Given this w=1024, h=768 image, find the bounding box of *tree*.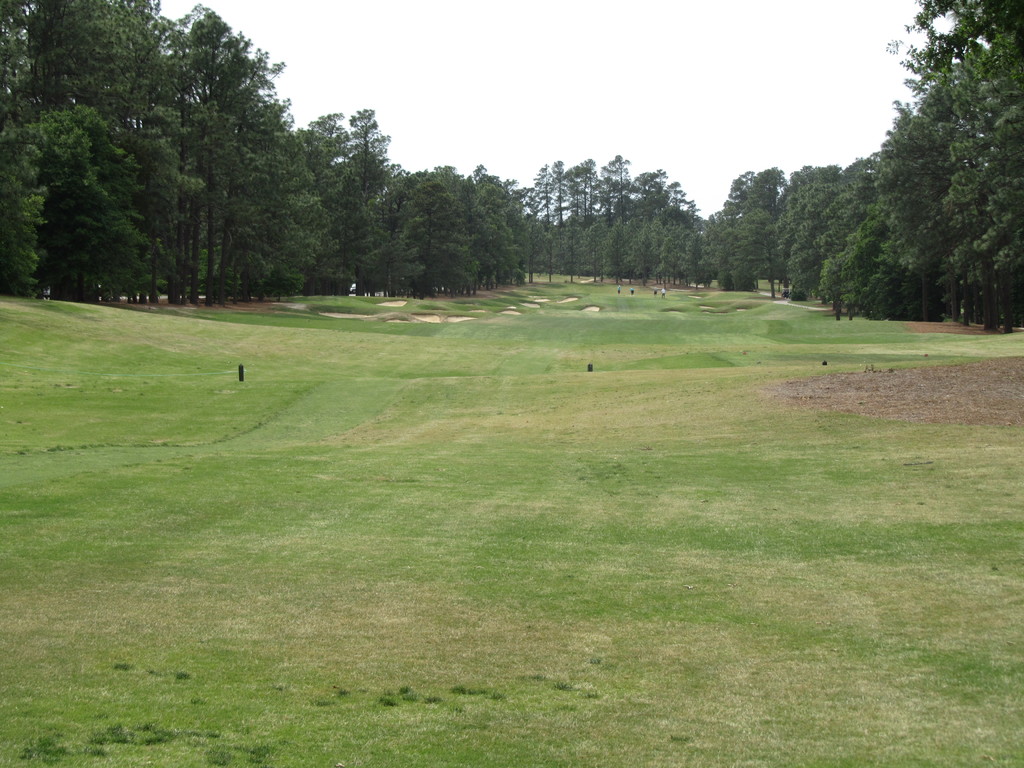
(left=466, top=186, right=528, bottom=282).
